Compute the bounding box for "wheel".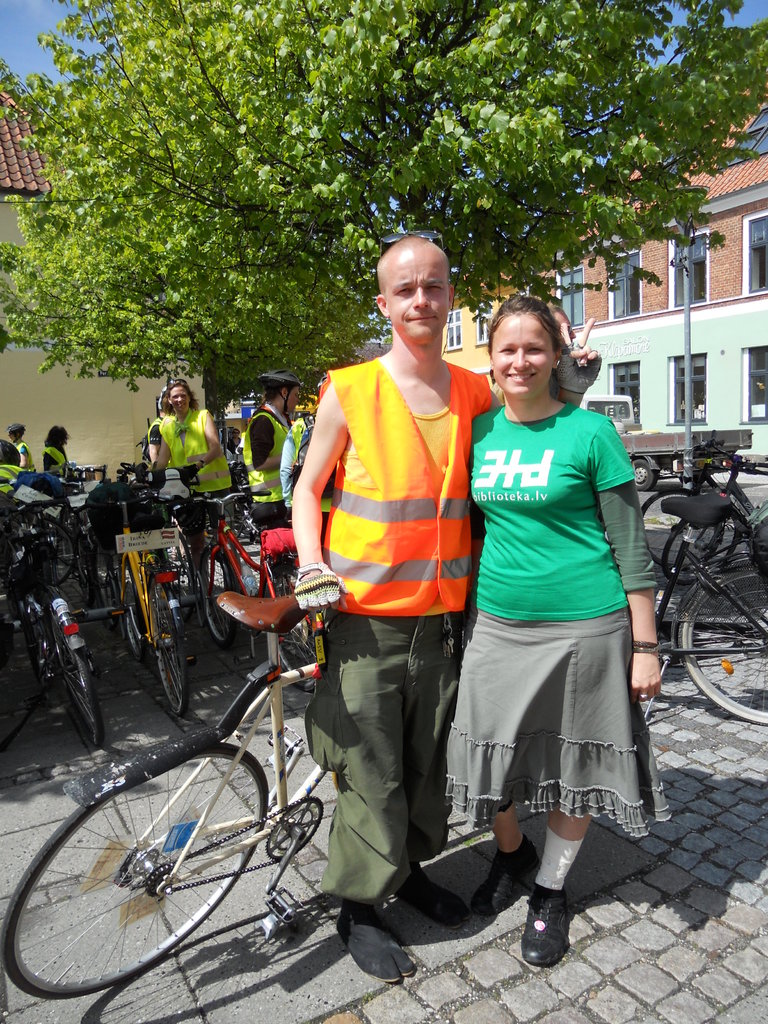
[x1=683, y1=557, x2=767, y2=719].
